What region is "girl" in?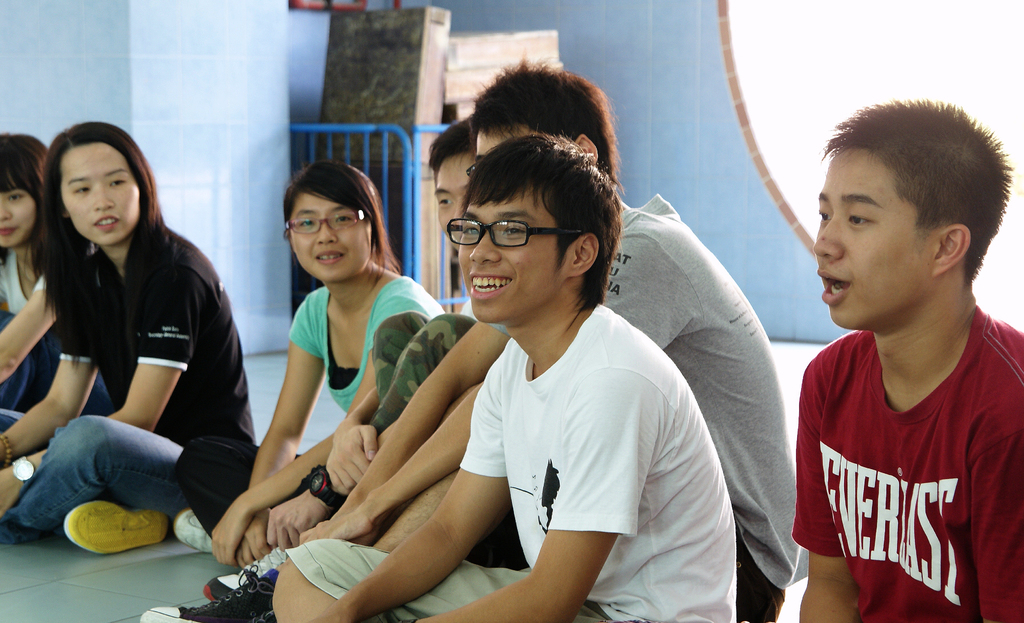
[0,112,257,552].
